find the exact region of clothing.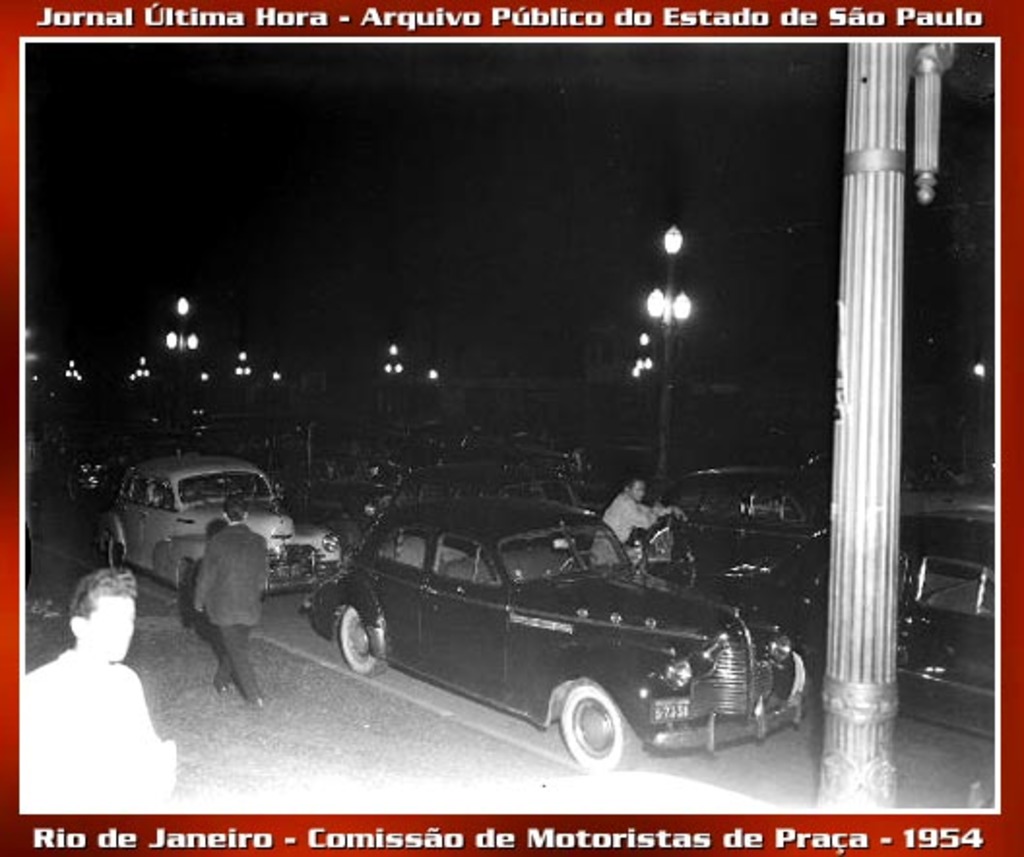
Exact region: Rect(592, 491, 665, 562).
